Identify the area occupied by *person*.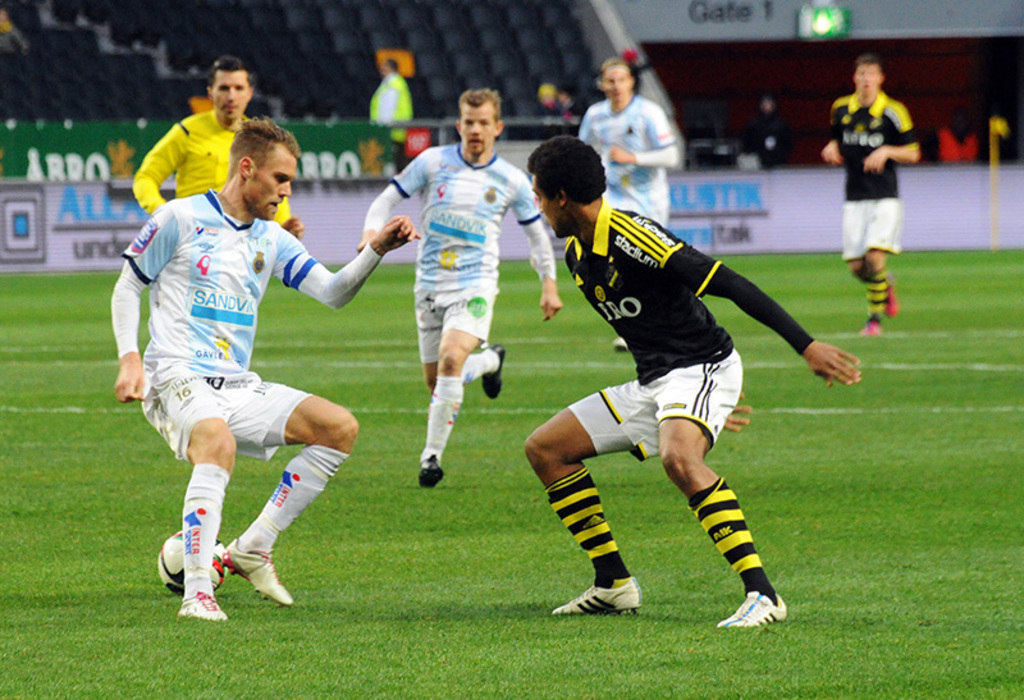
Area: 575/55/677/351.
